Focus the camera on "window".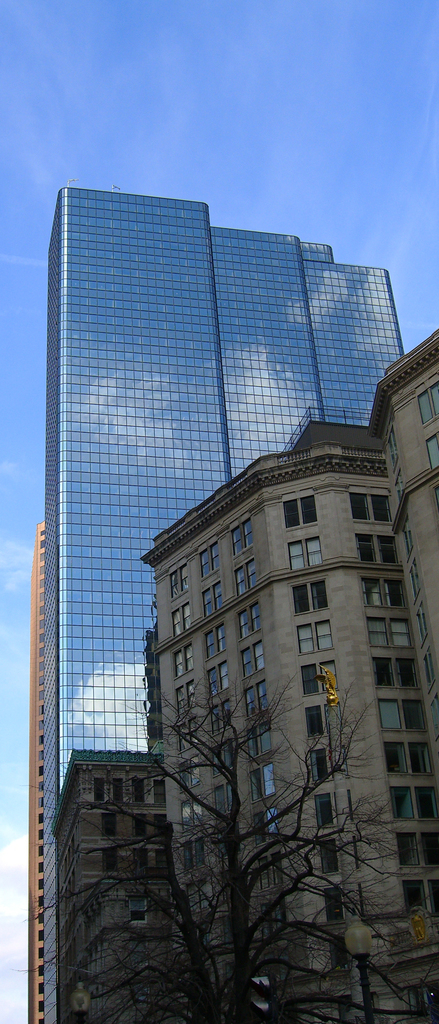
Focus region: bbox=(368, 581, 402, 607).
